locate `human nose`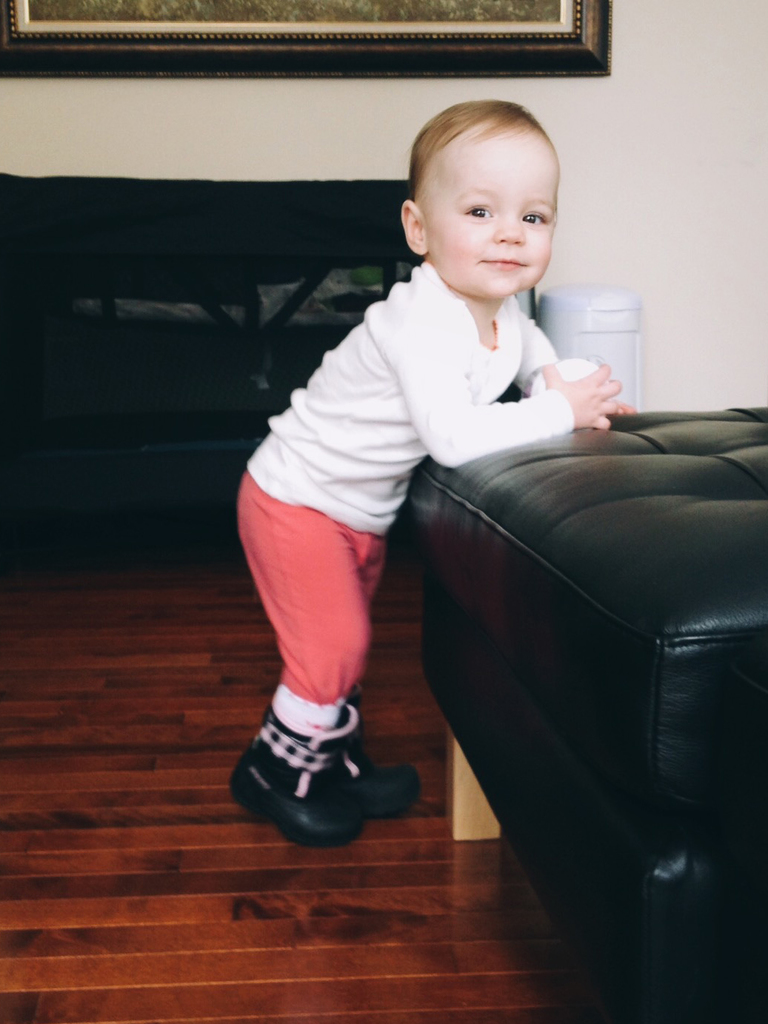
pyautogui.locateOnScreen(492, 212, 527, 245)
